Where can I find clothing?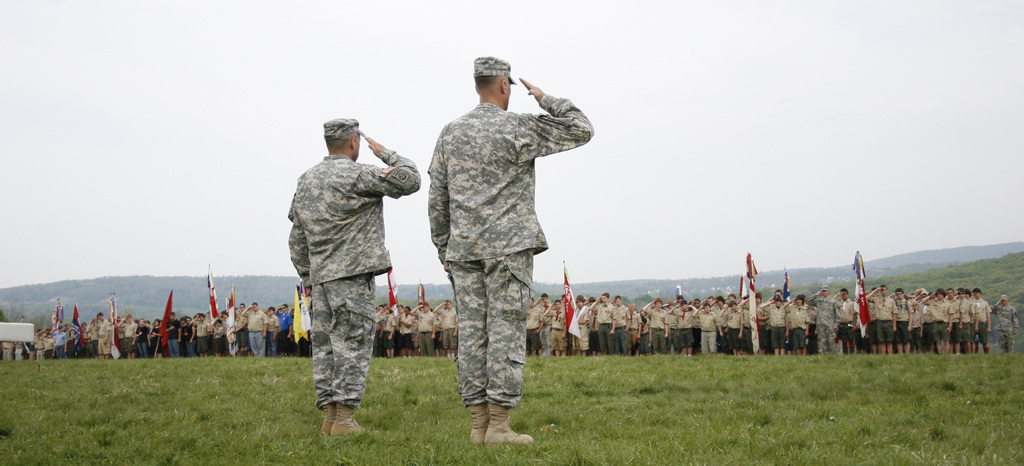
You can find it at bbox=[134, 330, 152, 351].
